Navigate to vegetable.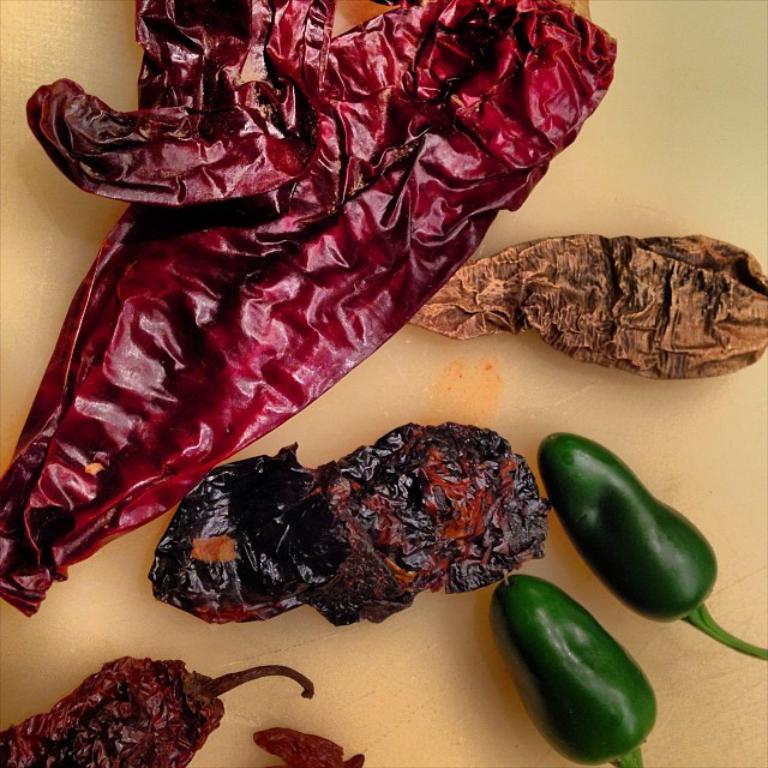
Navigation target: rect(0, 0, 632, 619).
